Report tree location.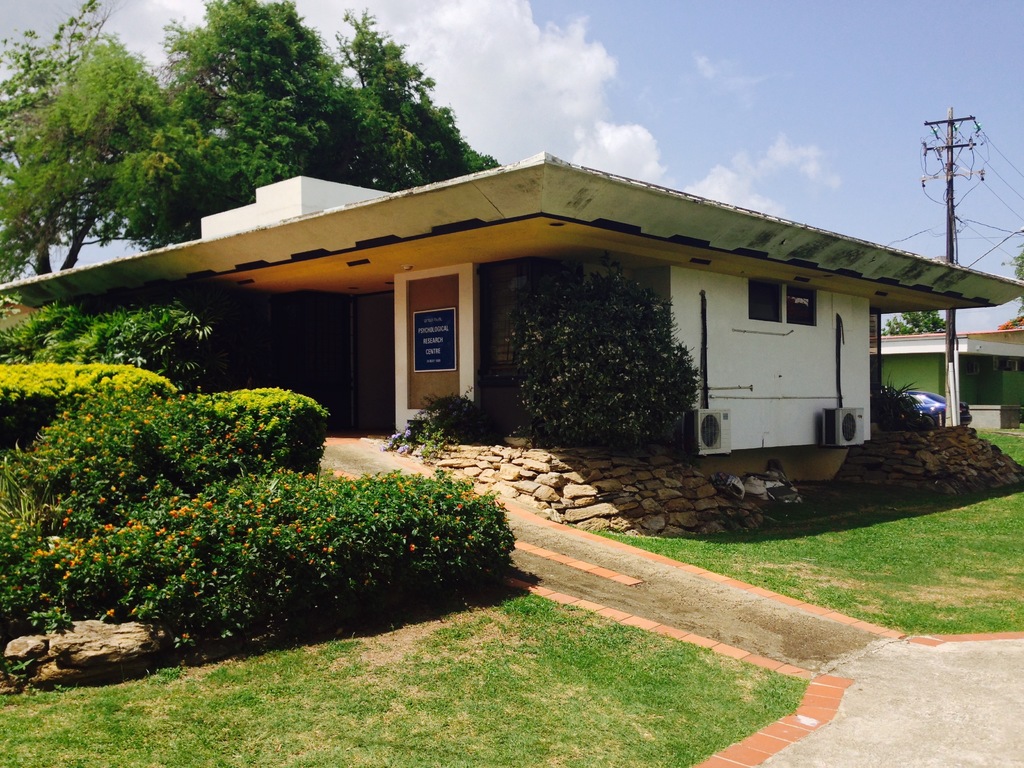
Report: [529, 278, 699, 467].
